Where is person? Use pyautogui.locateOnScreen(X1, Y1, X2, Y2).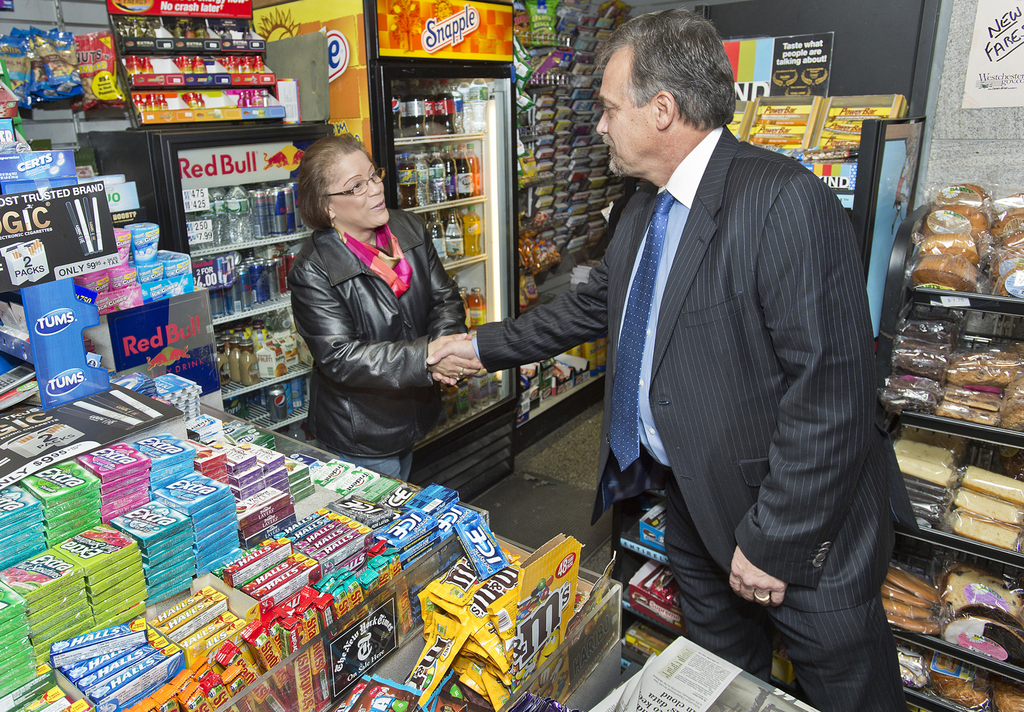
pyautogui.locateOnScreen(428, 0, 915, 711).
